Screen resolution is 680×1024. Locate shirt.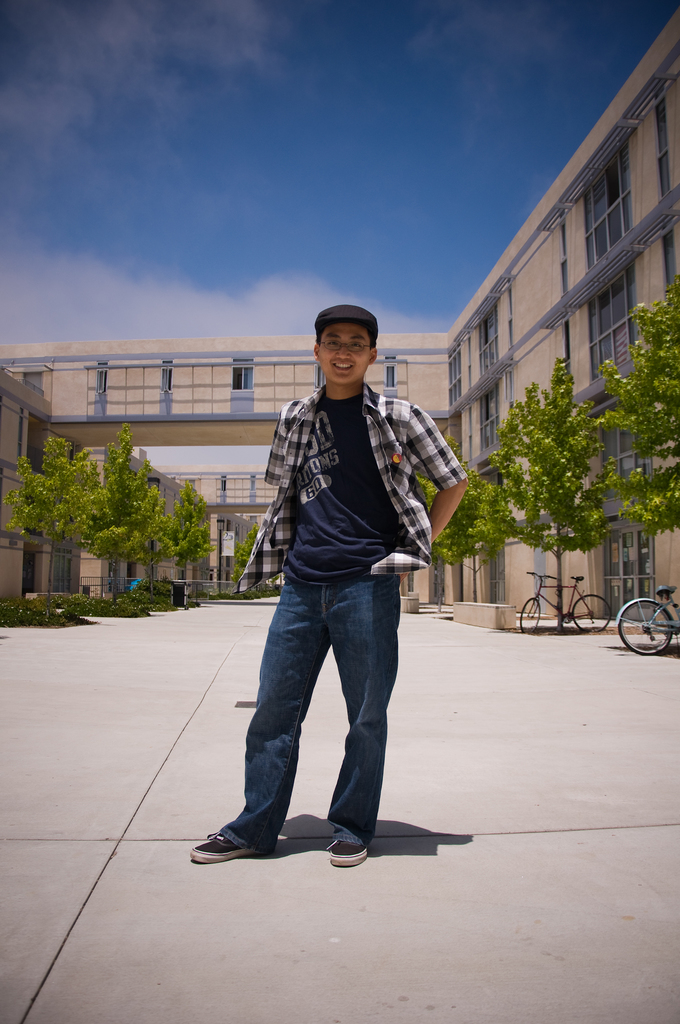
239, 384, 464, 593.
